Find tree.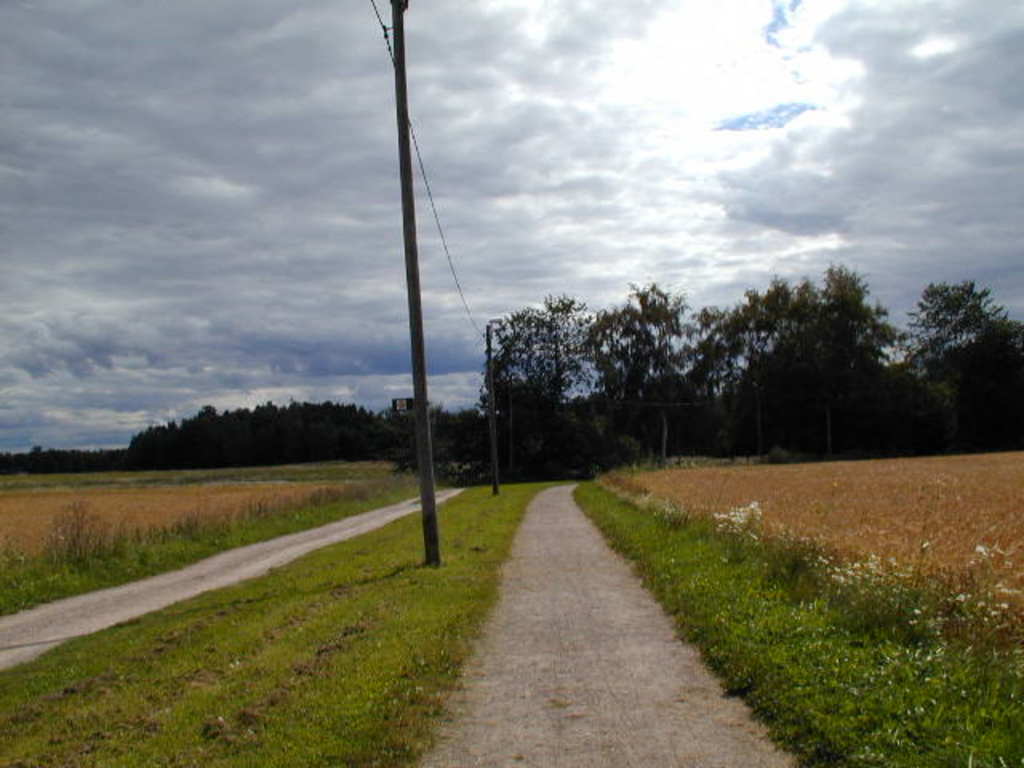
[left=910, top=274, right=1010, bottom=370].
